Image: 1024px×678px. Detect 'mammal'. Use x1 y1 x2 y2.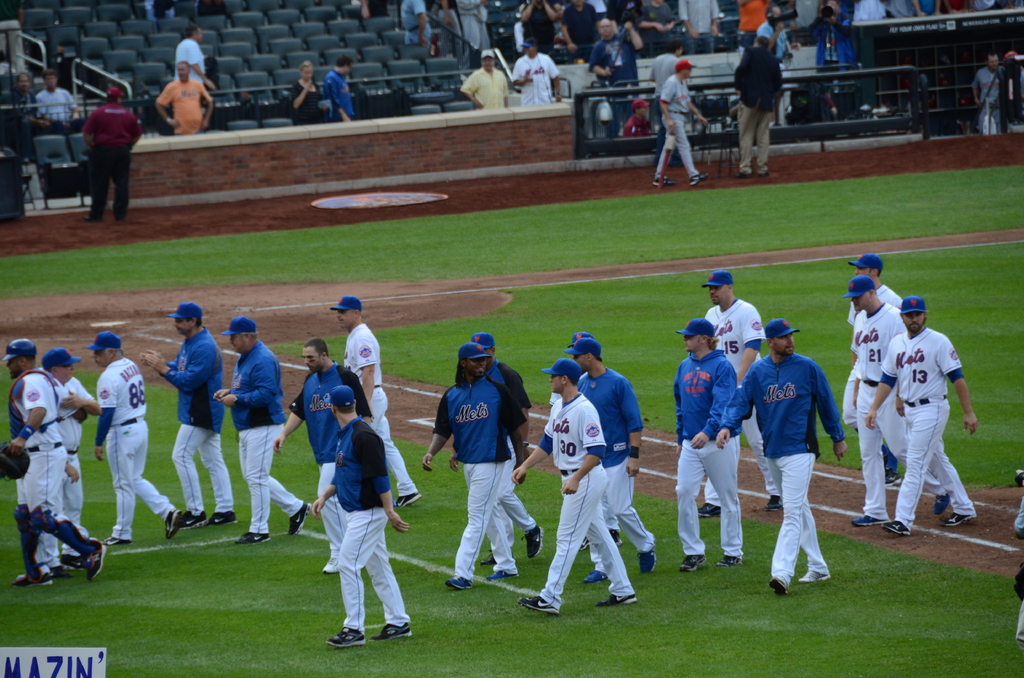
566 331 590 547.
